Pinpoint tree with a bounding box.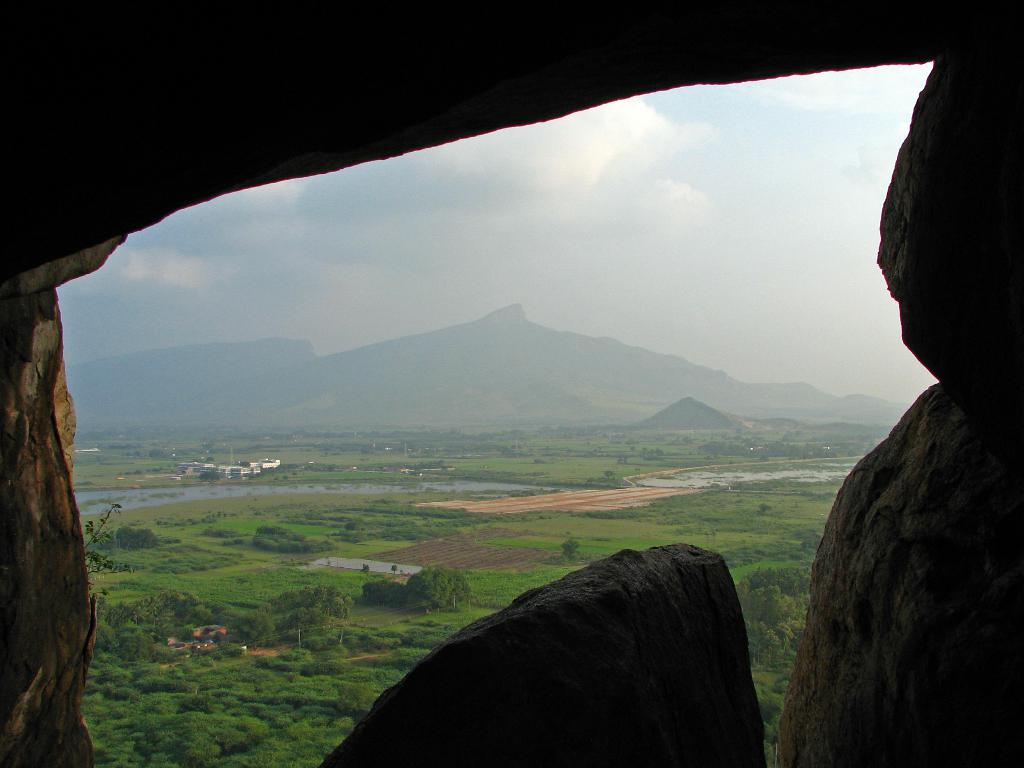
<box>198,469,222,483</box>.
